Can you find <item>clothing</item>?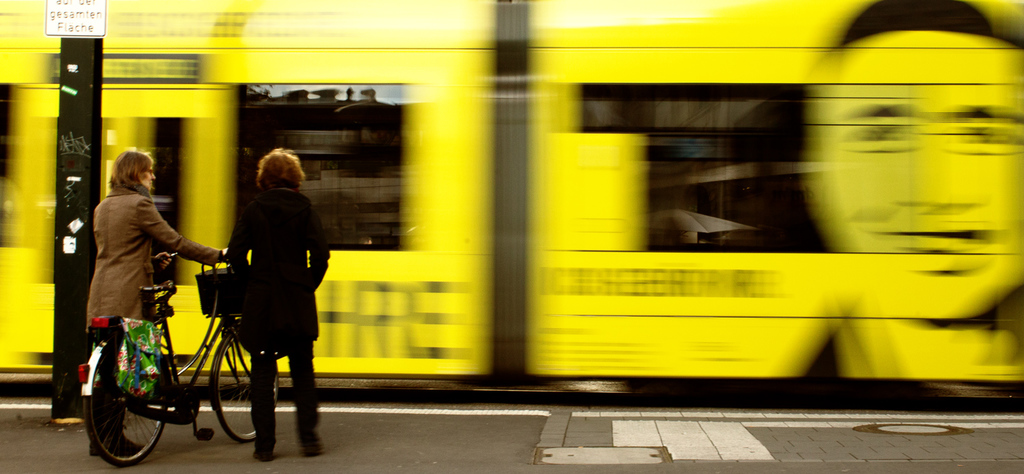
Yes, bounding box: [215,192,330,470].
